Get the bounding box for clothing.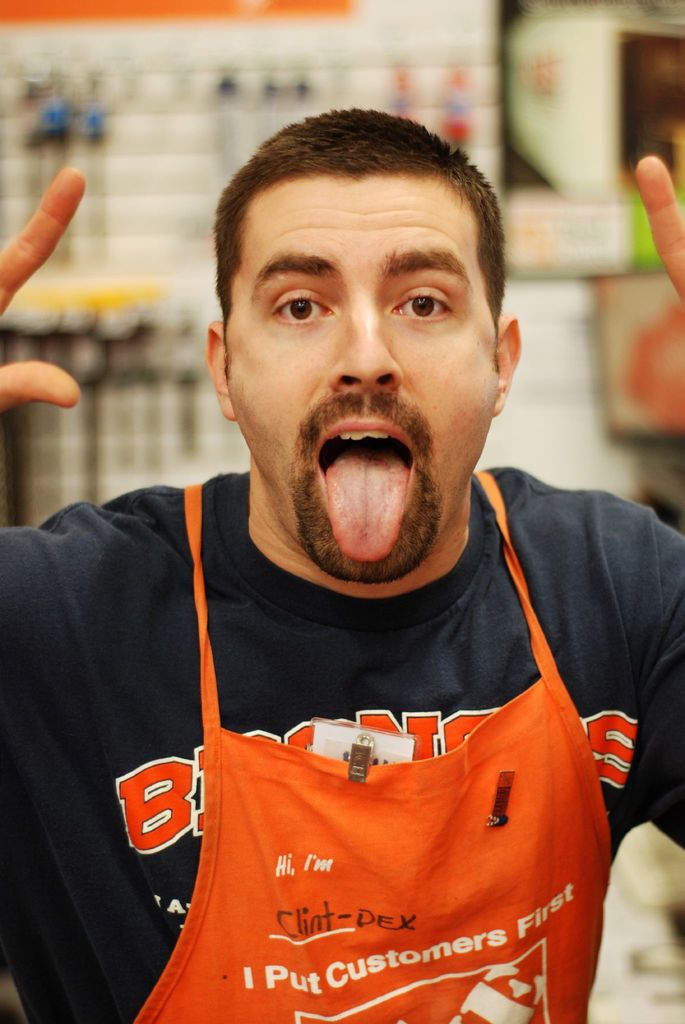
Rect(39, 399, 638, 996).
